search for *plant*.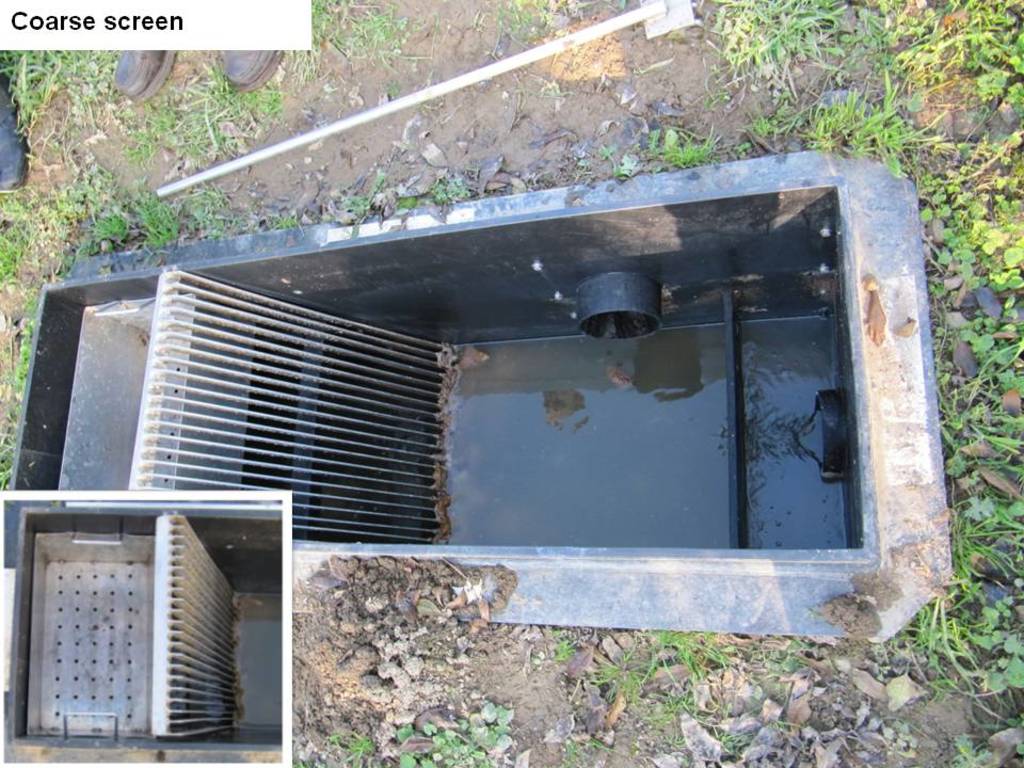
Found at box=[955, 738, 991, 767].
